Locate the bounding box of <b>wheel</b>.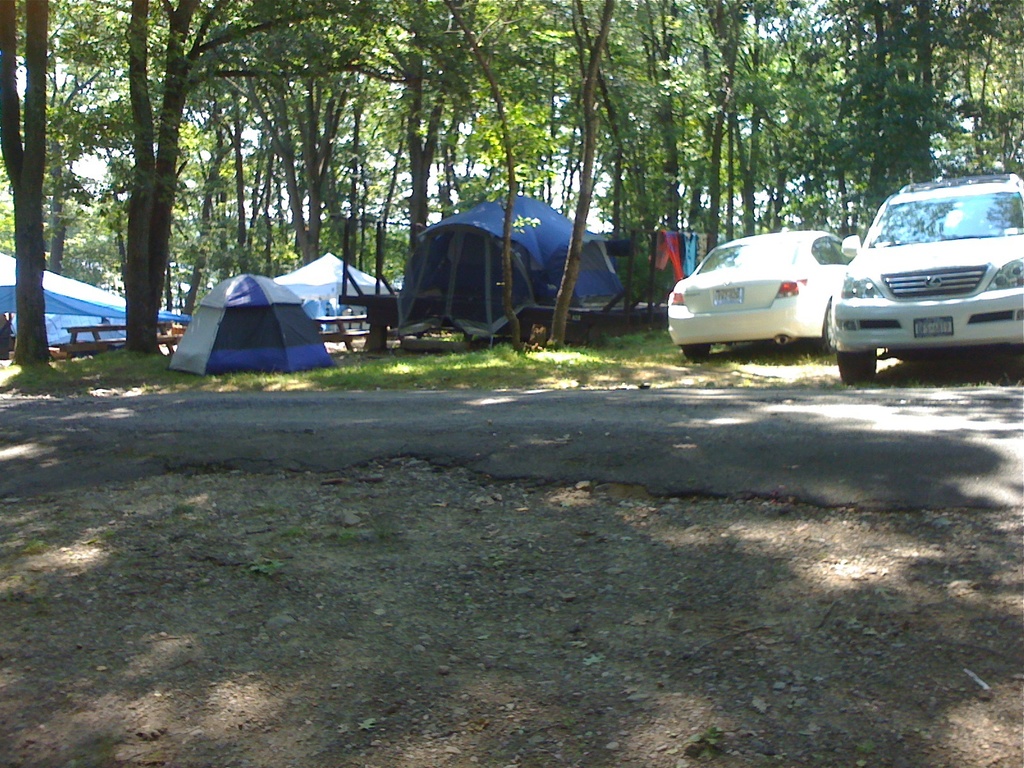
Bounding box: <bbox>837, 349, 876, 383</bbox>.
